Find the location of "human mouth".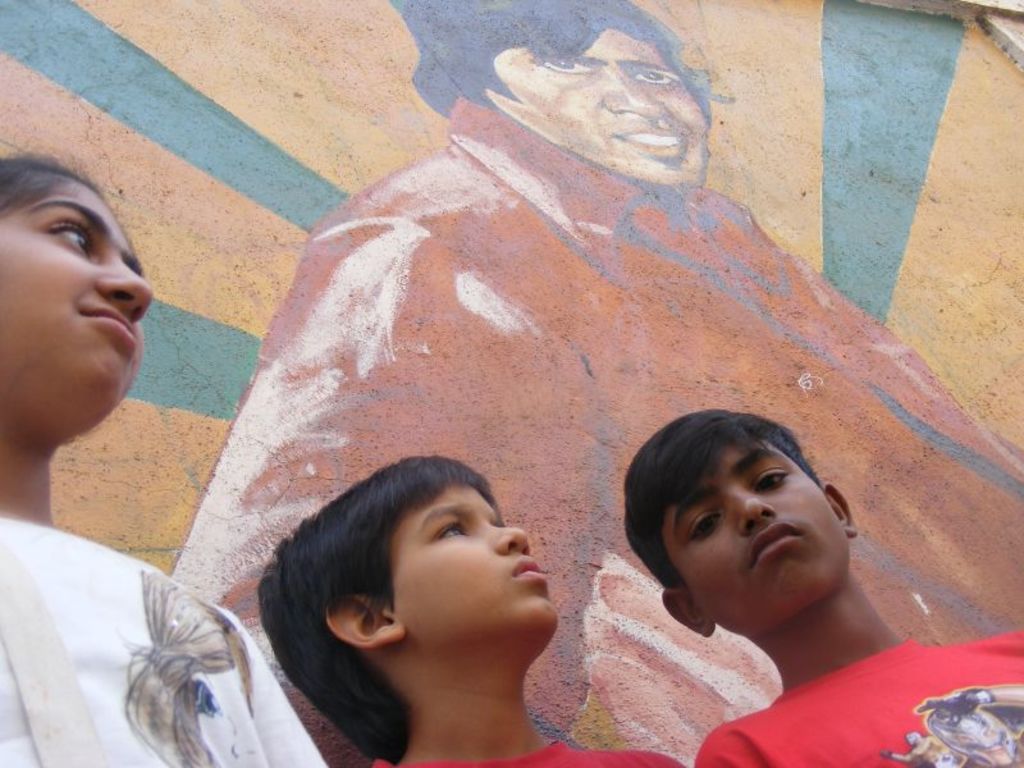
Location: Rect(512, 553, 549, 585).
